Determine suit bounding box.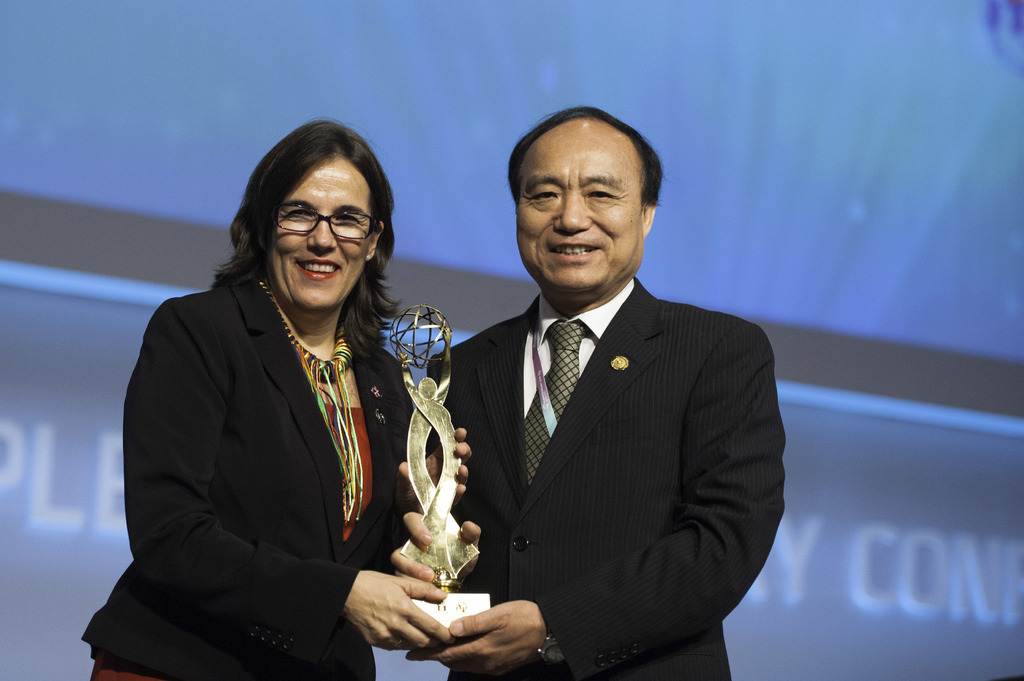
Determined: [left=404, top=175, right=785, bottom=673].
